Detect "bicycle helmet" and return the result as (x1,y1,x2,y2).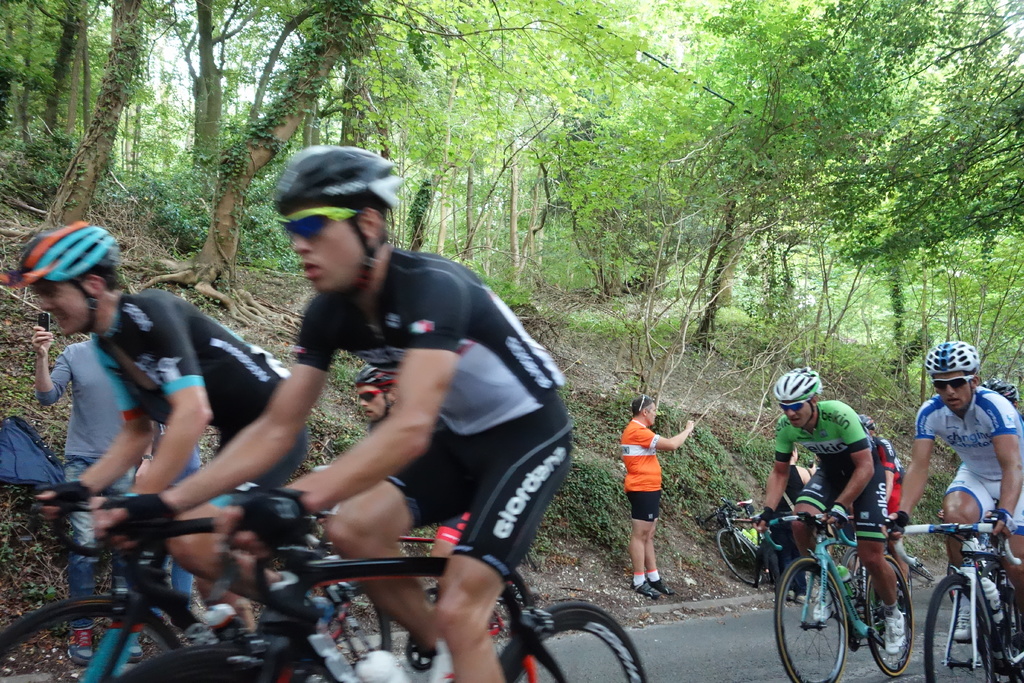
(270,145,400,208).
